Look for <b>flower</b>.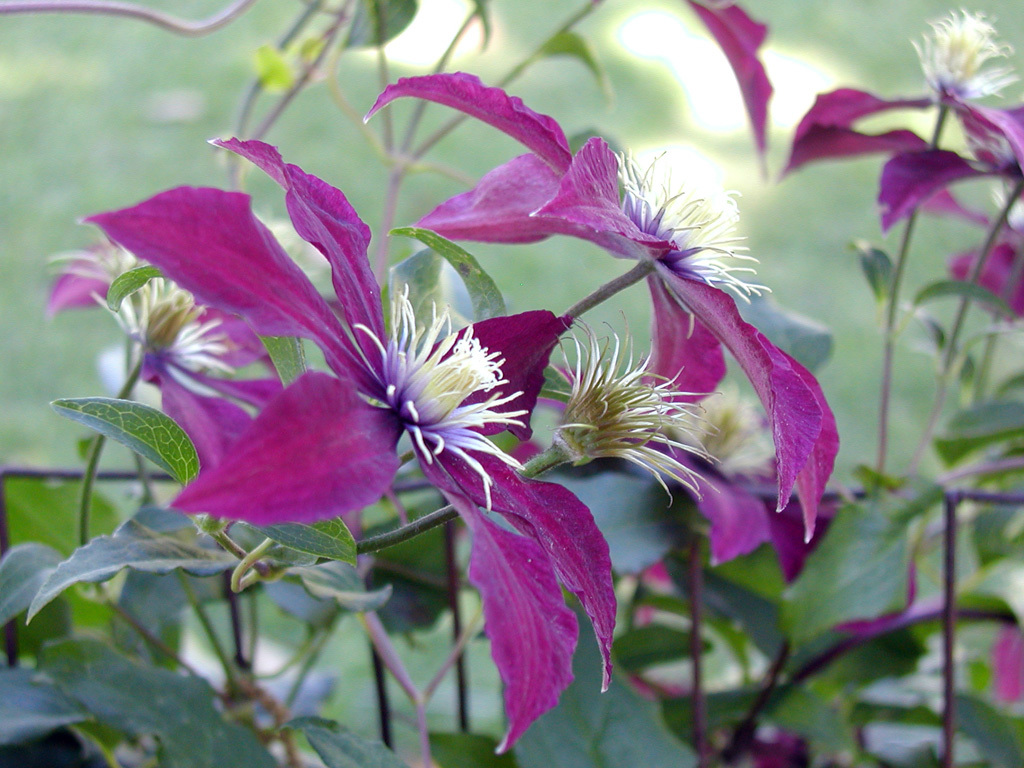
Found: pyautogui.locateOnScreen(76, 134, 622, 761).
